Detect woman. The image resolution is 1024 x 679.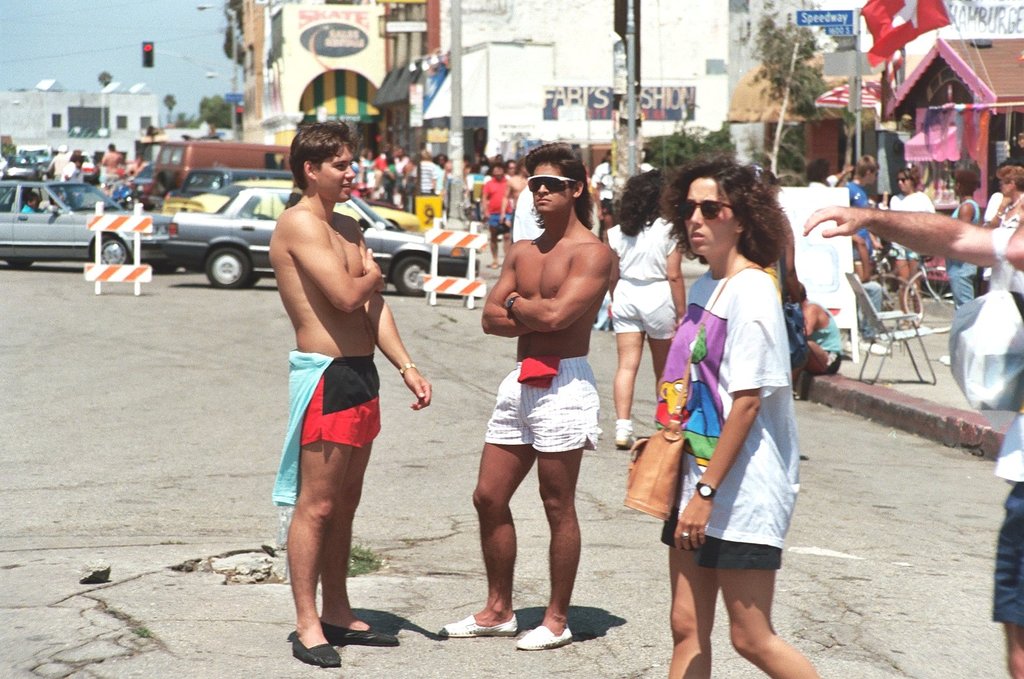
Rect(943, 168, 985, 366).
